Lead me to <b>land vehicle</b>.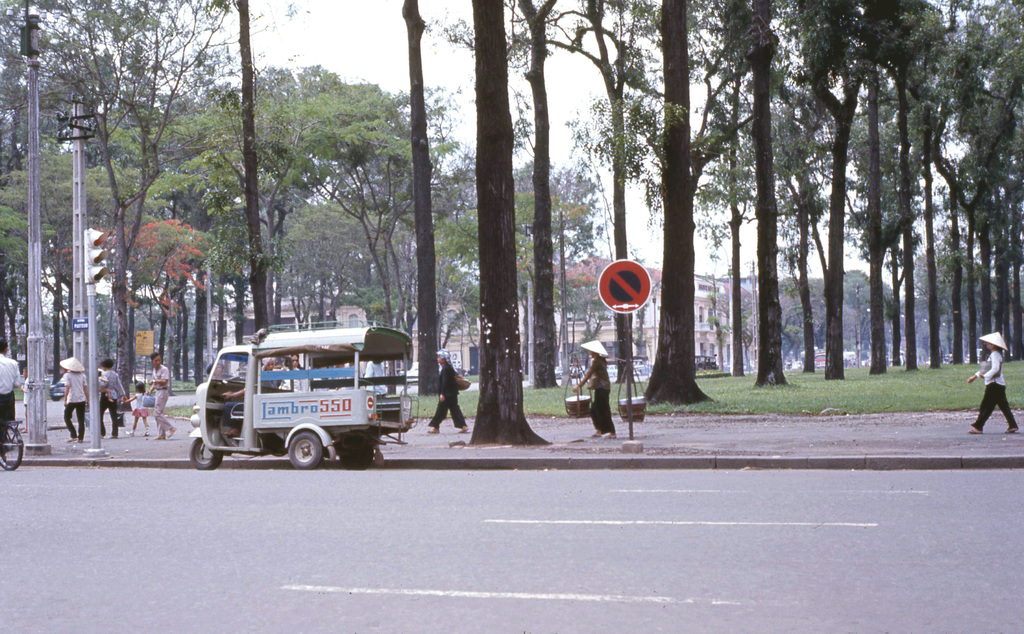
Lead to pyautogui.locateOnScreen(553, 363, 564, 380).
